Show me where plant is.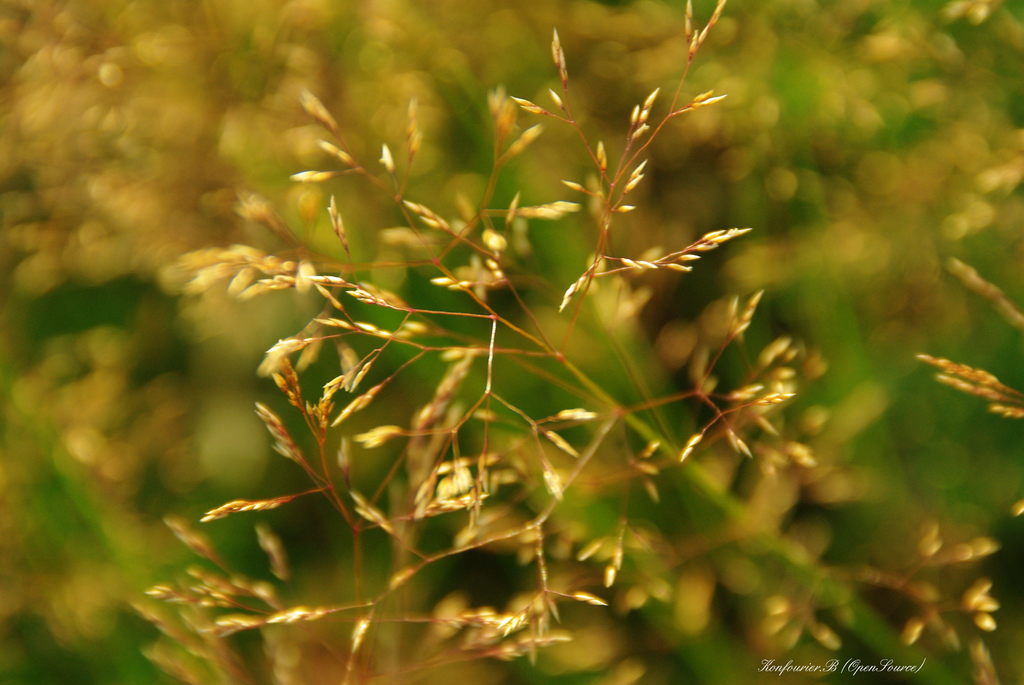
plant is at 0, 0, 1023, 684.
